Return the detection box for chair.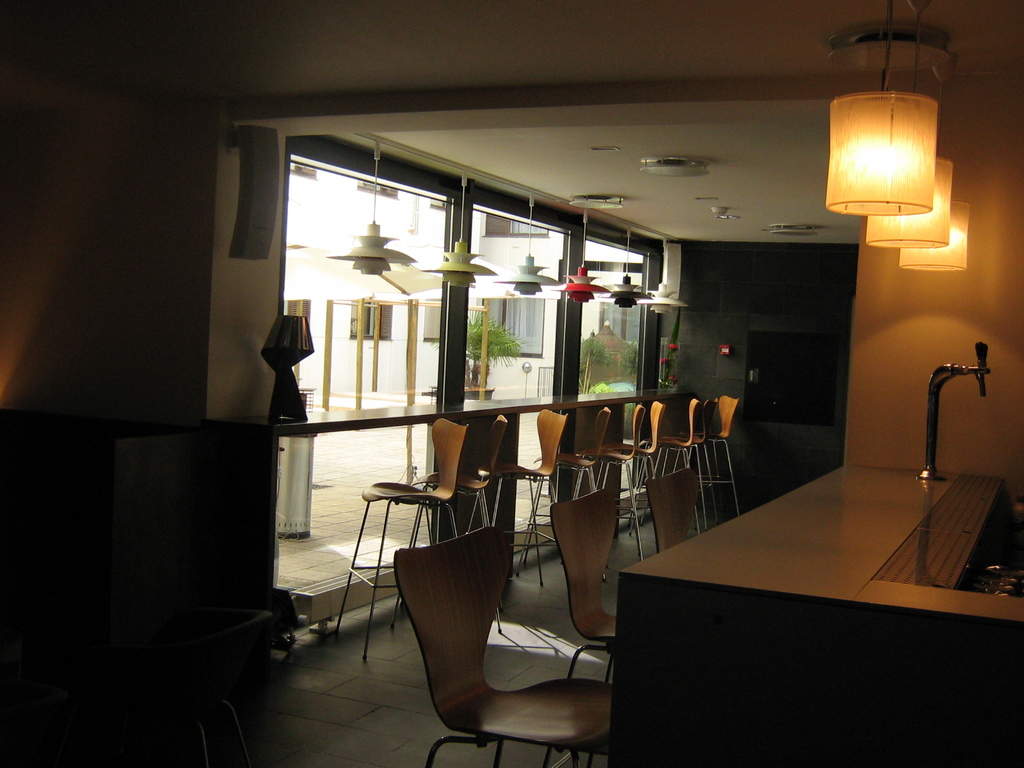
region(546, 488, 637, 687).
